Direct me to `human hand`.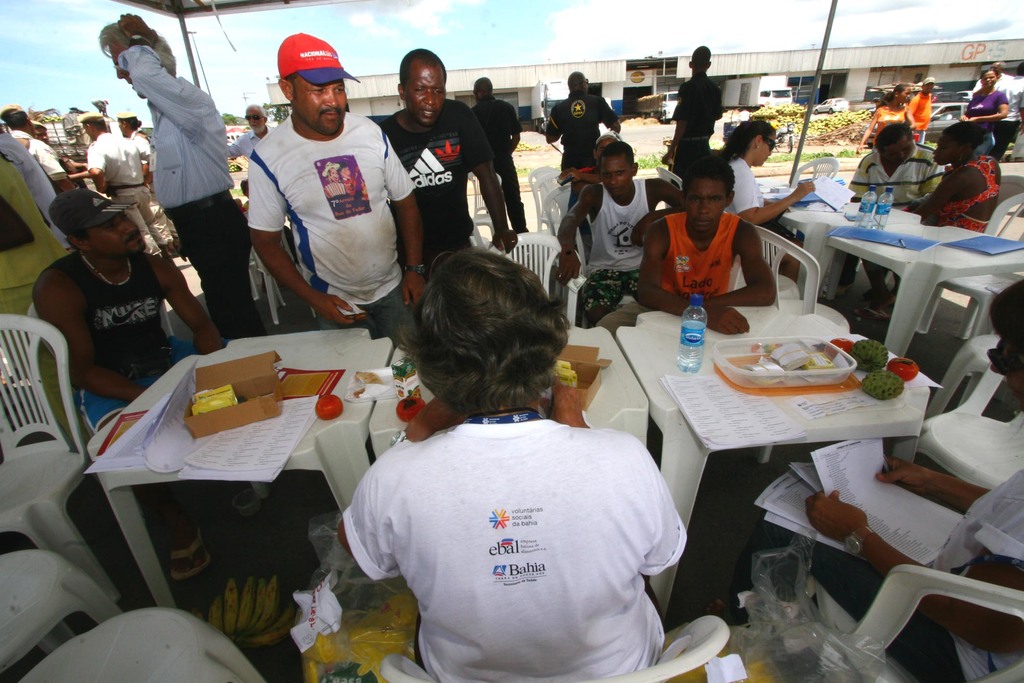
Direction: (409, 394, 469, 434).
